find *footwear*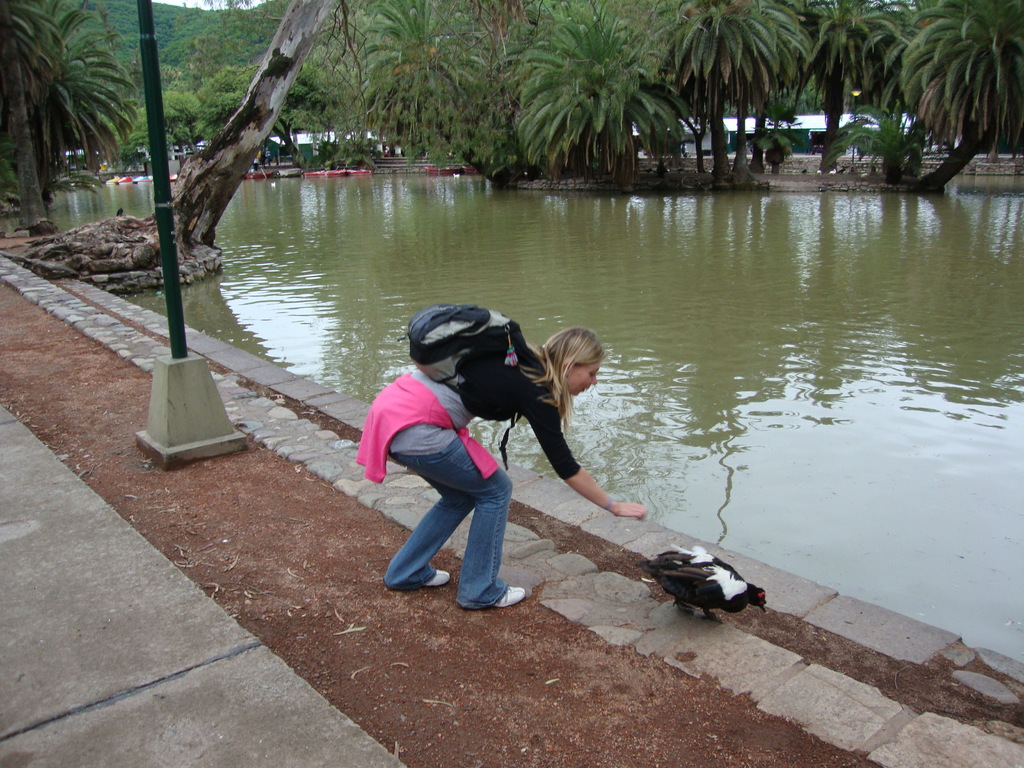
<box>497,589,526,604</box>
